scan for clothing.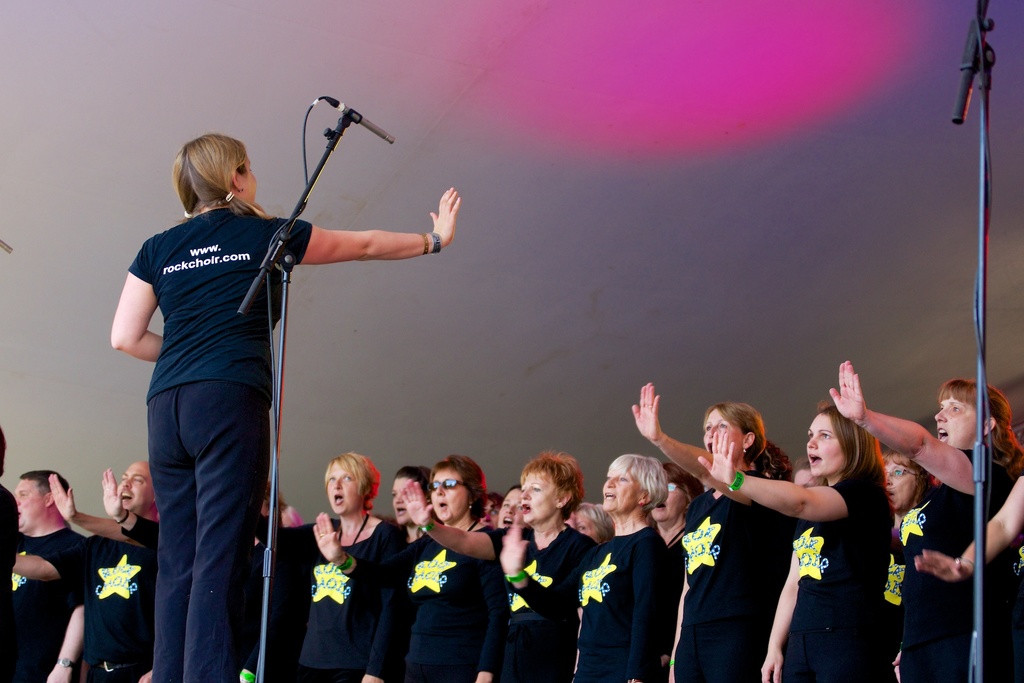
Scan result: x1=486 y1=519 x2=602 y2=682.
